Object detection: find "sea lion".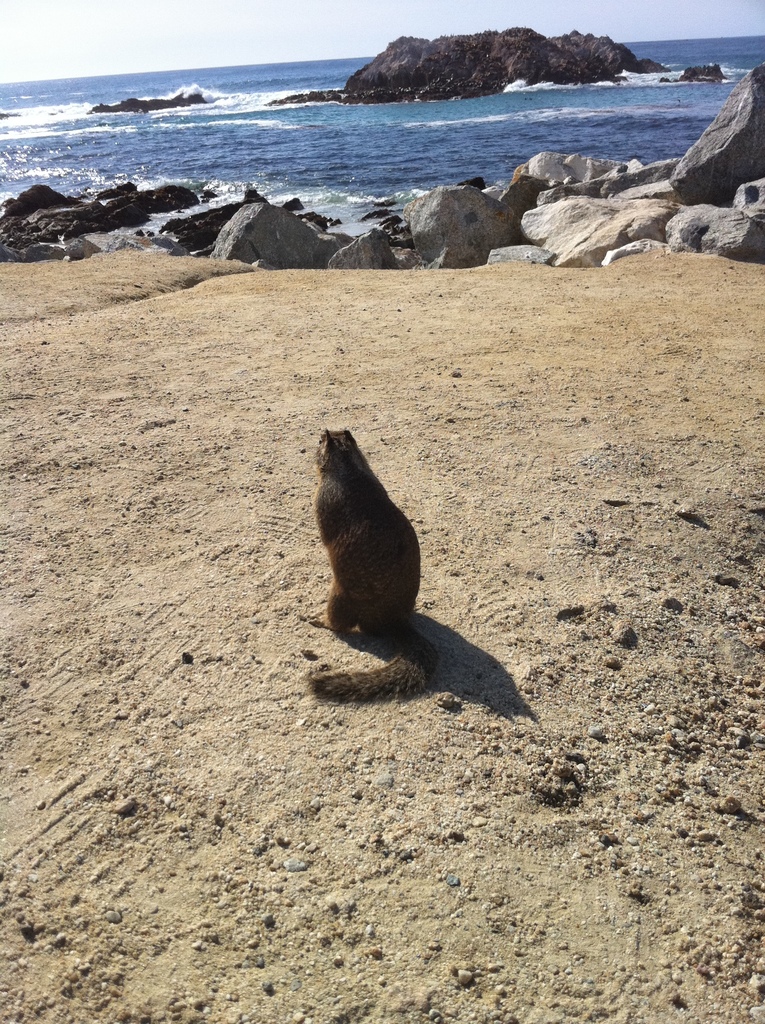
307:423:428:705.
